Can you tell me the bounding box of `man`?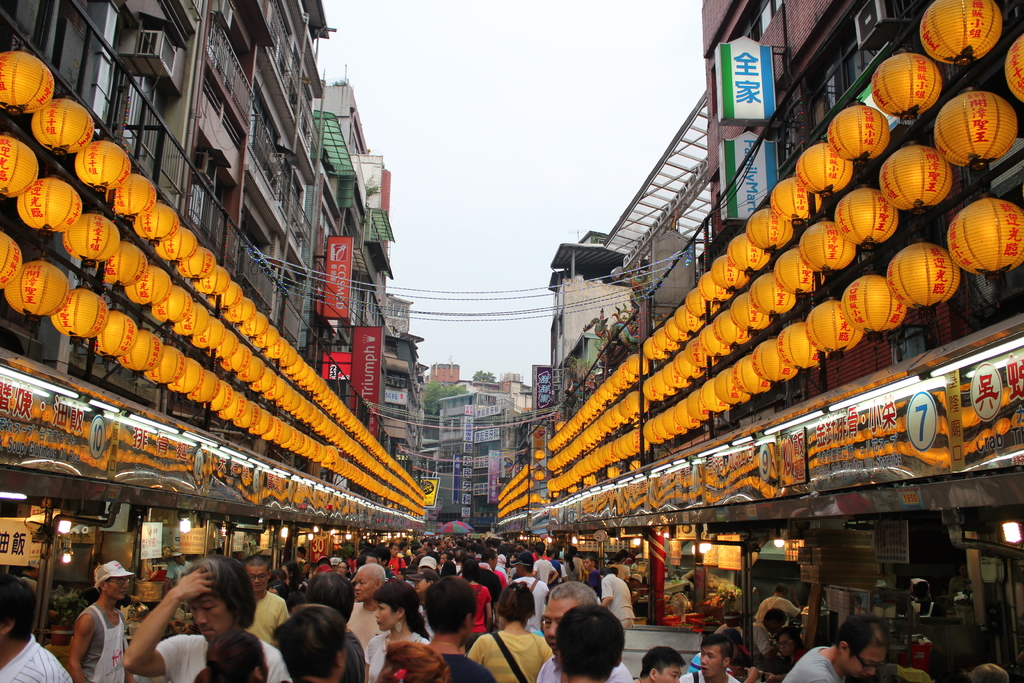
detection(345, 566, 385, 647).
